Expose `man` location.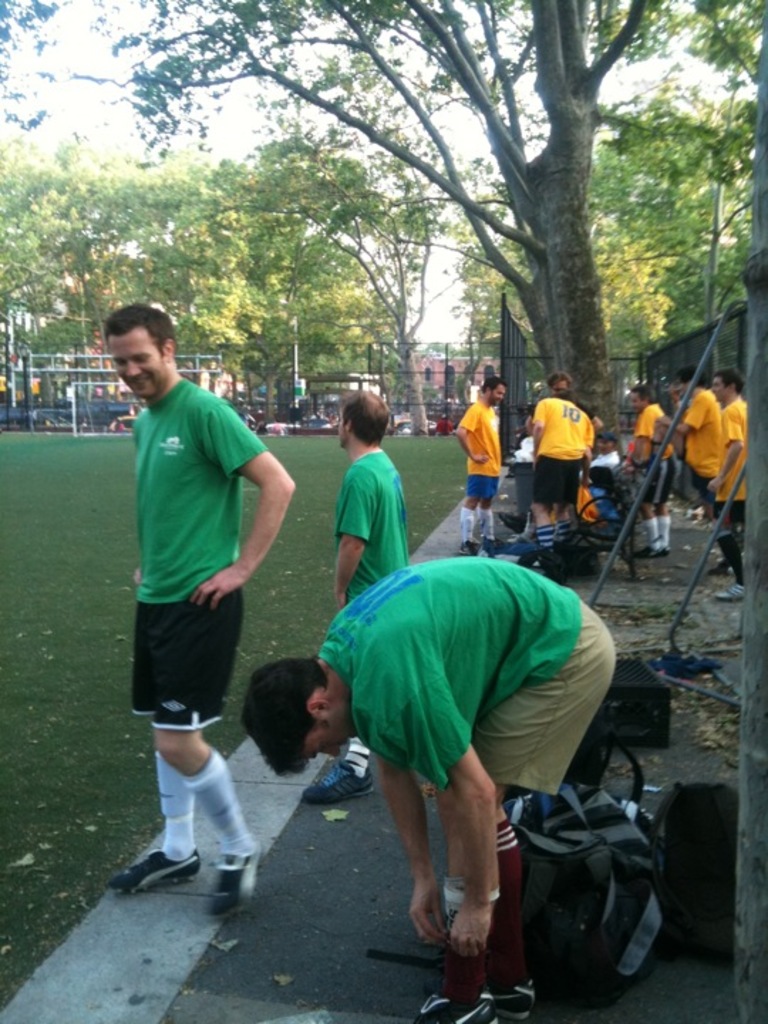
Exposed at <box>530,391,590,569</box>.
